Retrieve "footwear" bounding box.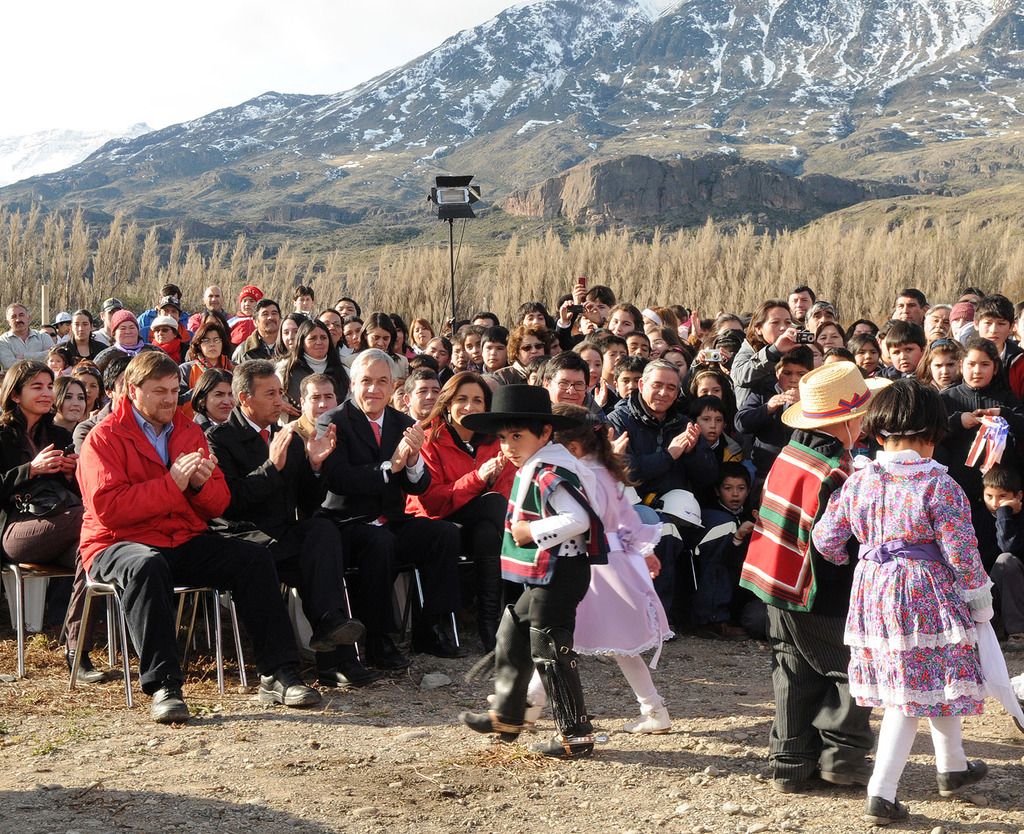
Bounding box: (left=488, top=695, right=540, bottom=725).
